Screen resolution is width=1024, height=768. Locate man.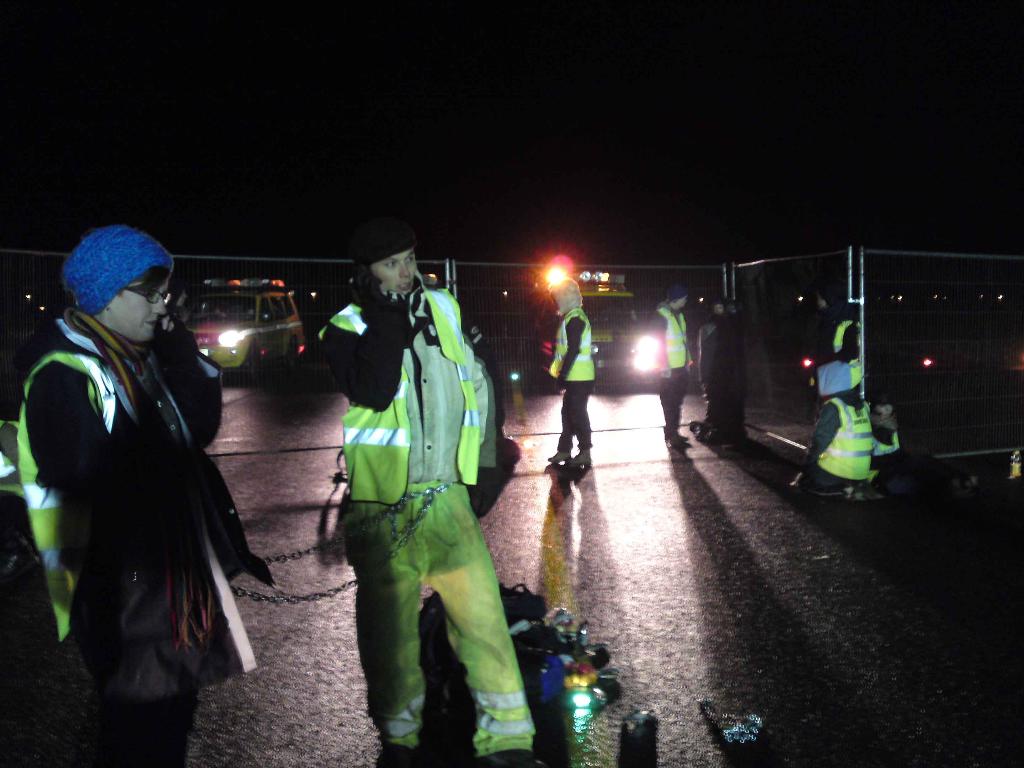
<box>319,228,551,767</box>.
